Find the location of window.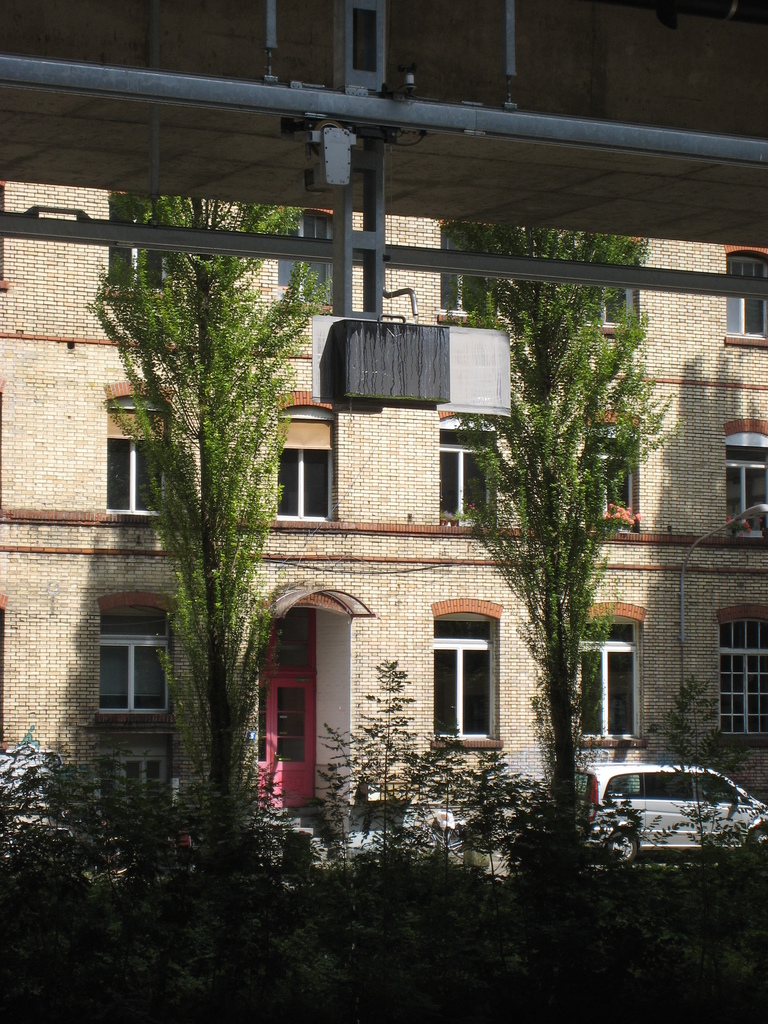
Location: Rect(97, 588, 170, 726).
